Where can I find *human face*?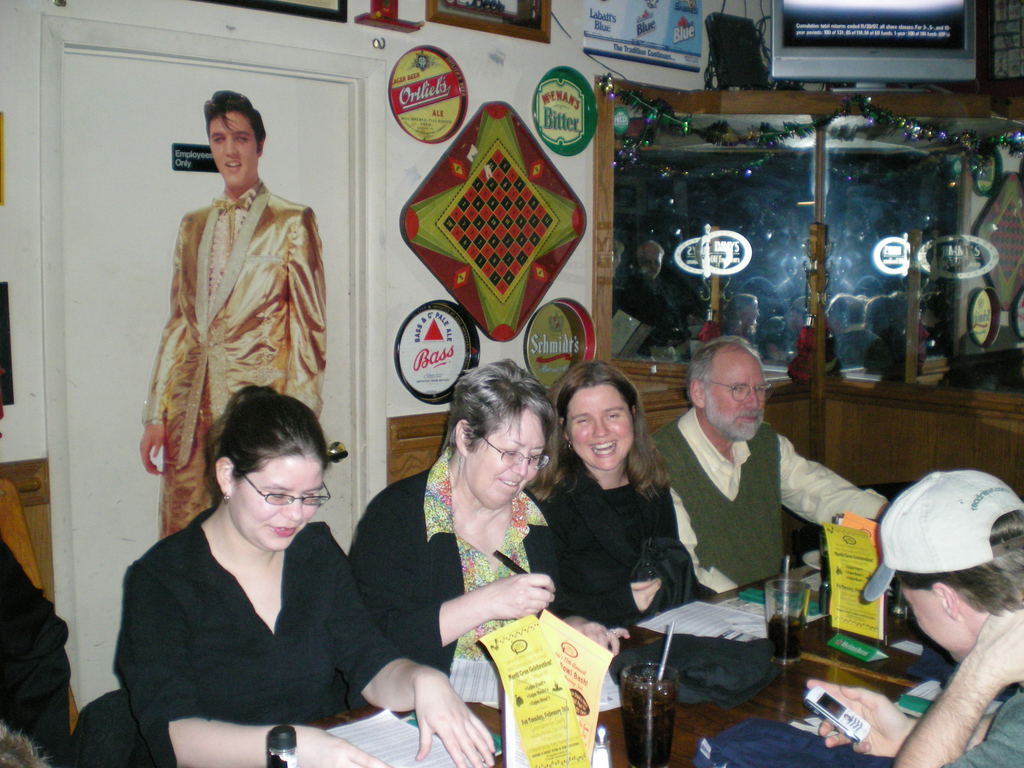
You can find it at (x1=230, y1=456, x2=330, y2=553).
